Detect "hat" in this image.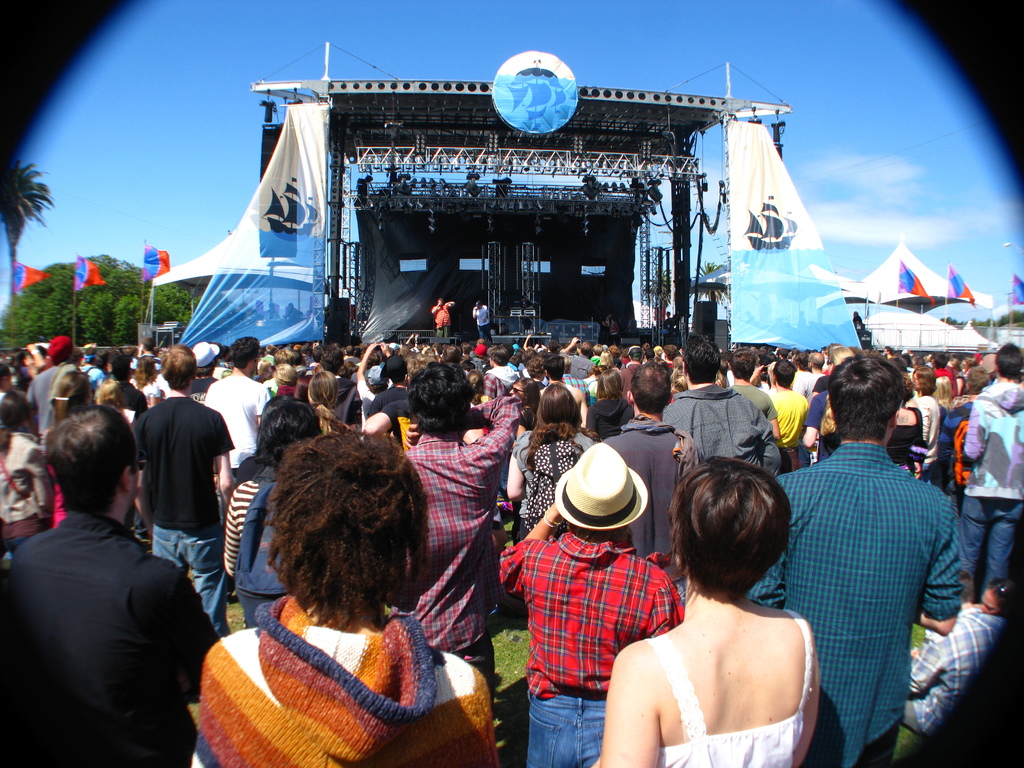
Detection: locate(388, 341, 402, 351).
